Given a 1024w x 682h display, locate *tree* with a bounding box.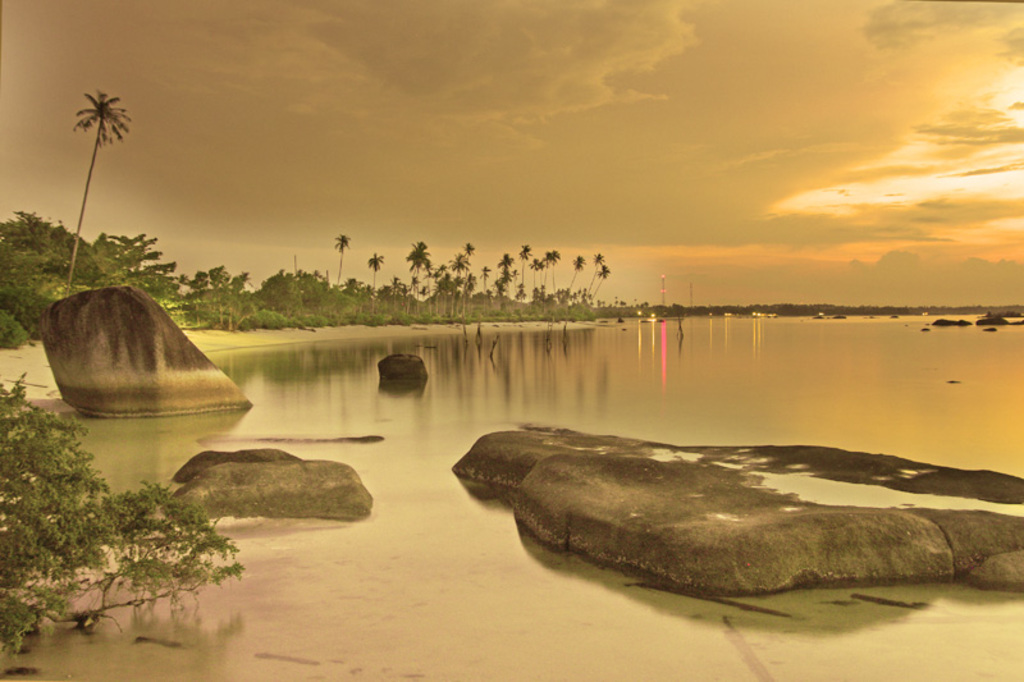
Located: crop(364, 250, 387, 308).
